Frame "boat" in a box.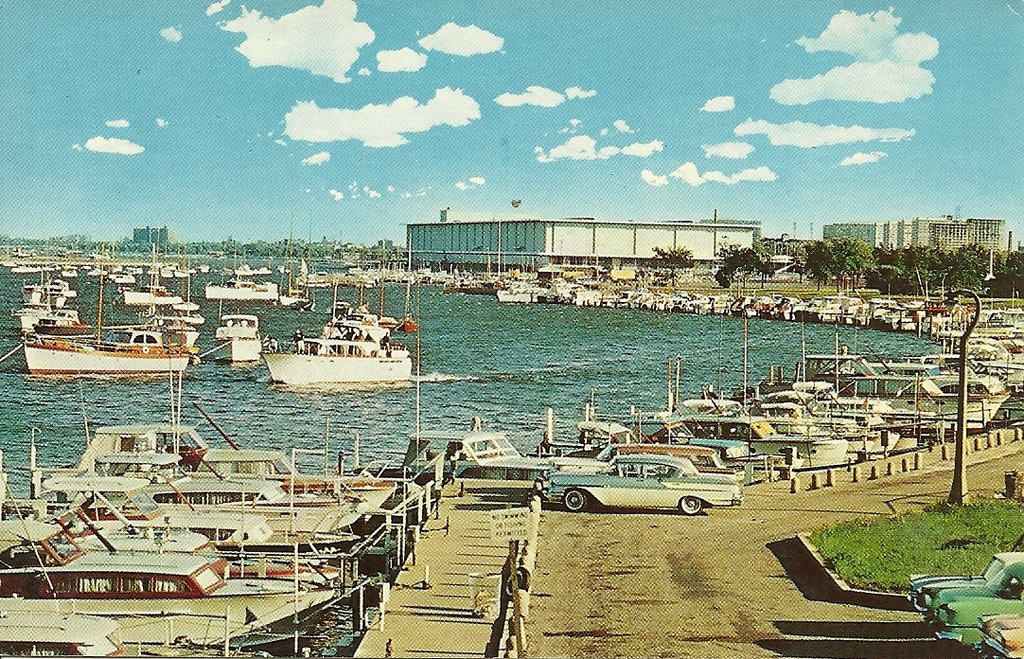
<box>0,472,358,558</box>.
